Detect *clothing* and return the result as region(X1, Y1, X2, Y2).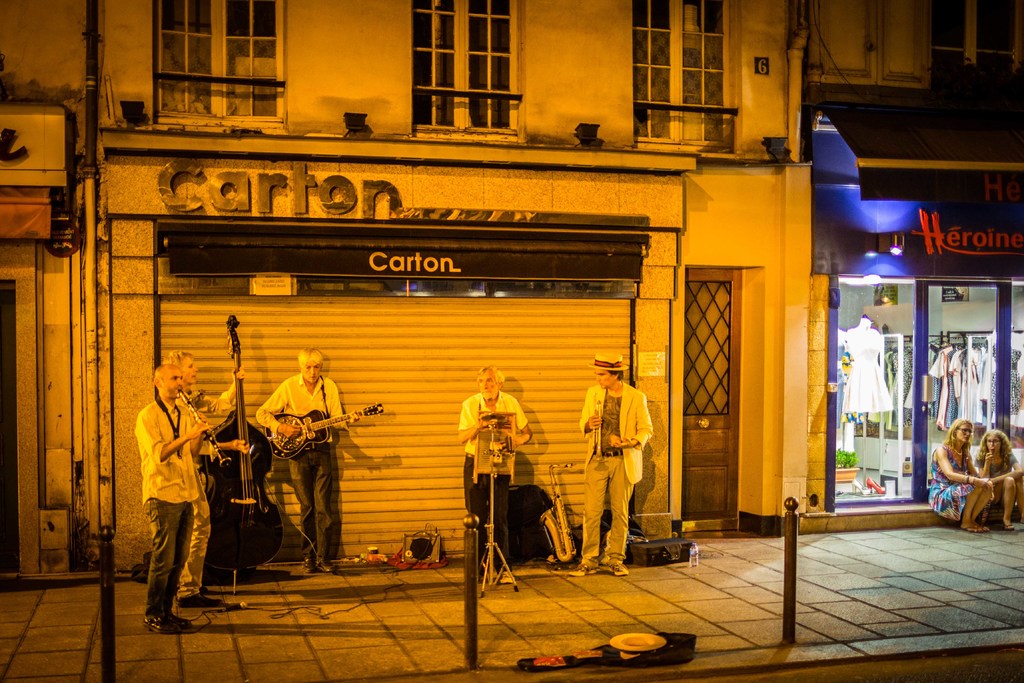
region(134, 397, 202, 614).
